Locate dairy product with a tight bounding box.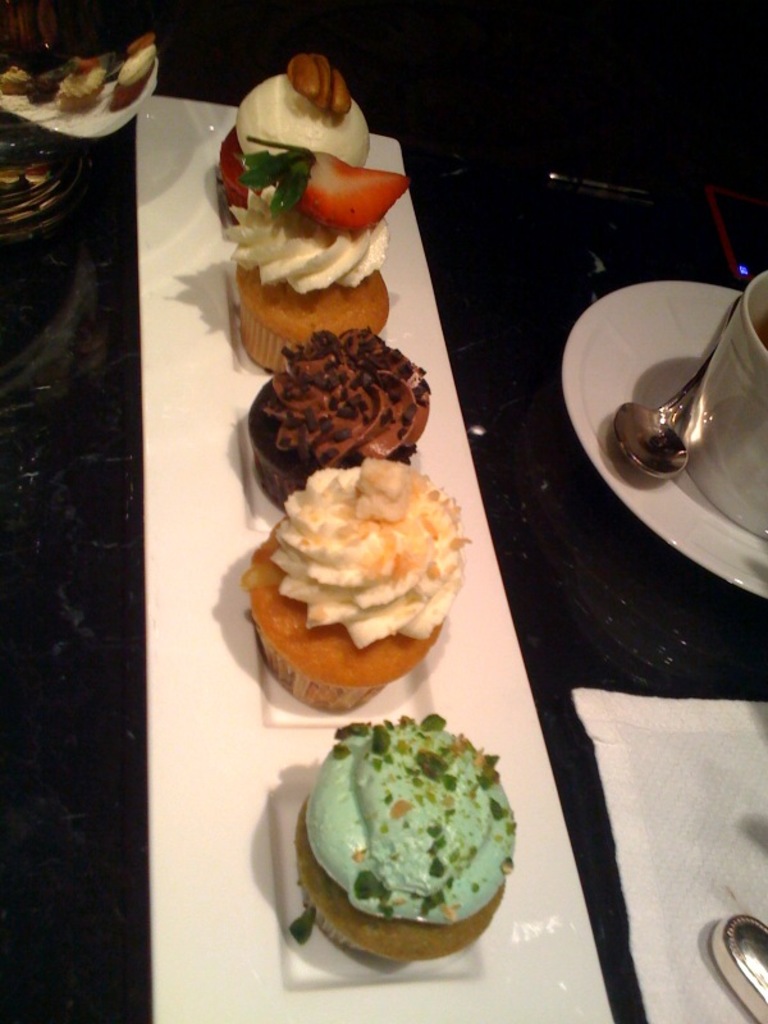
bbox(265, 332, 433, 476).
